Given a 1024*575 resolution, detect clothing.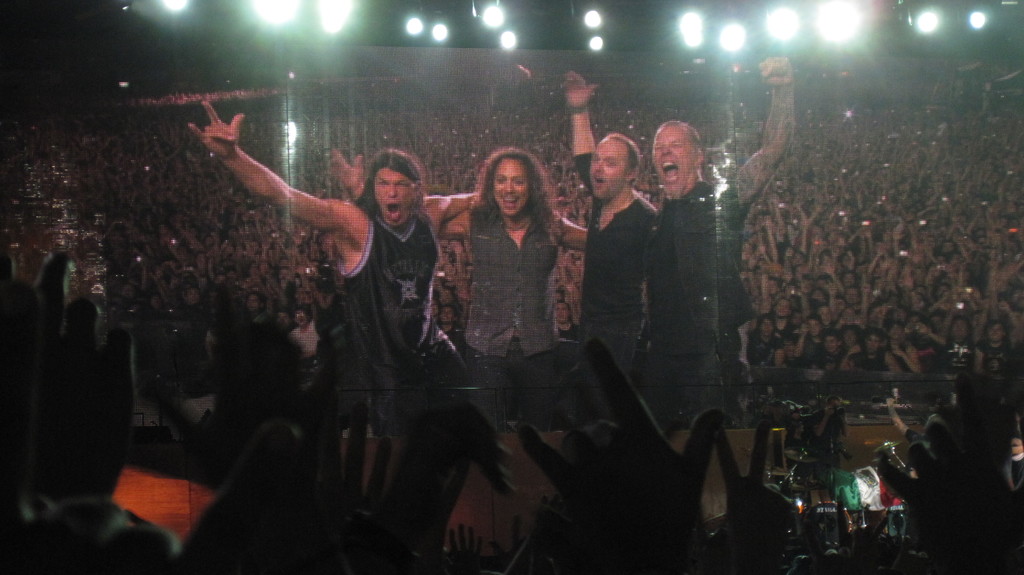
<region>340, 214, 472, 434</region>.
